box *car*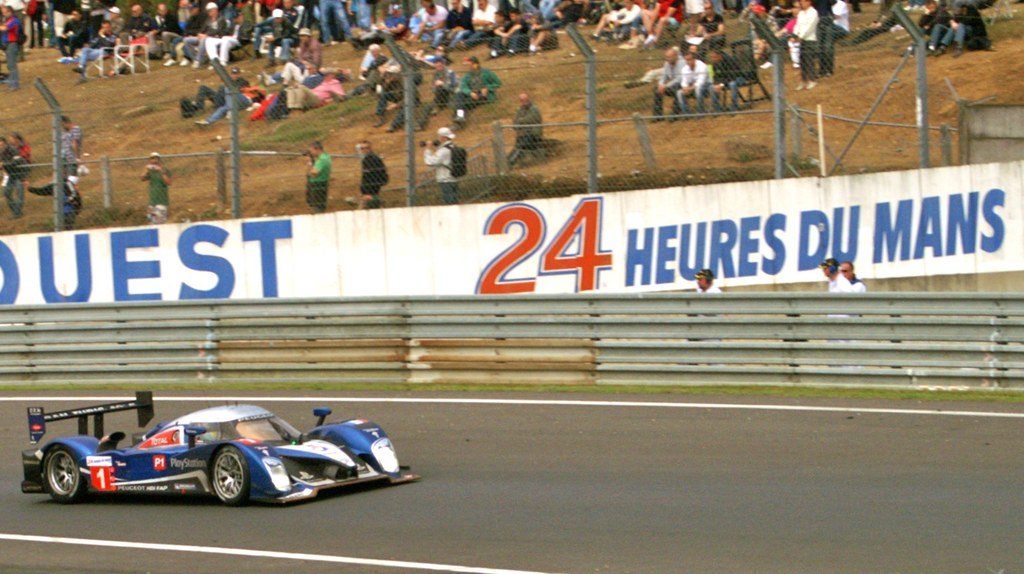
left=24, top=393, right=408, bottom=502
